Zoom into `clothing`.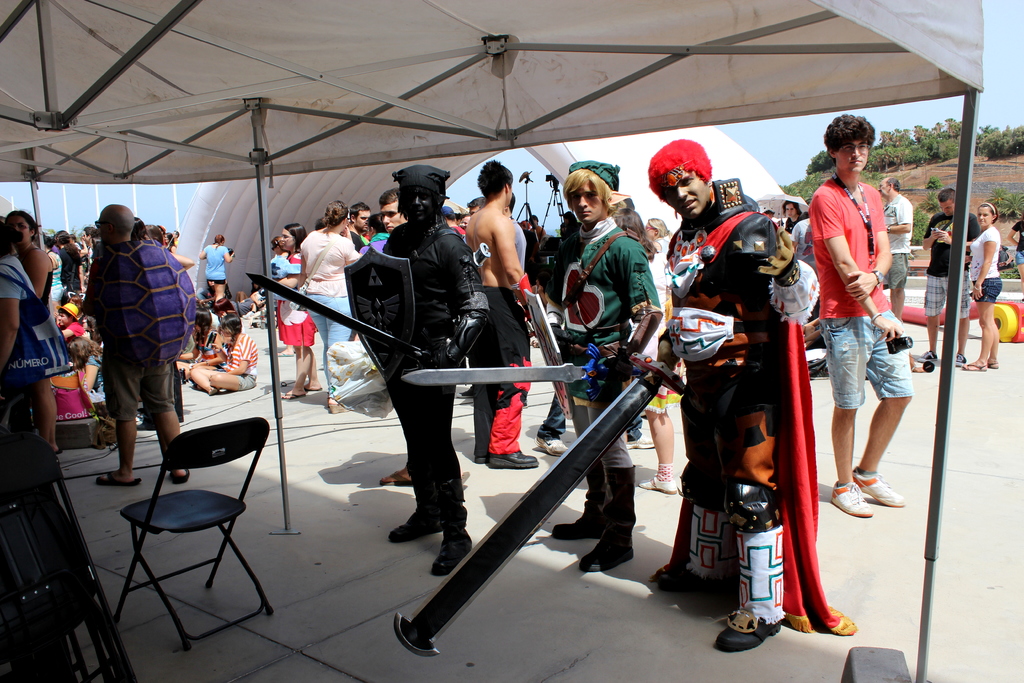
Zoom target: 83 255 176 416.
